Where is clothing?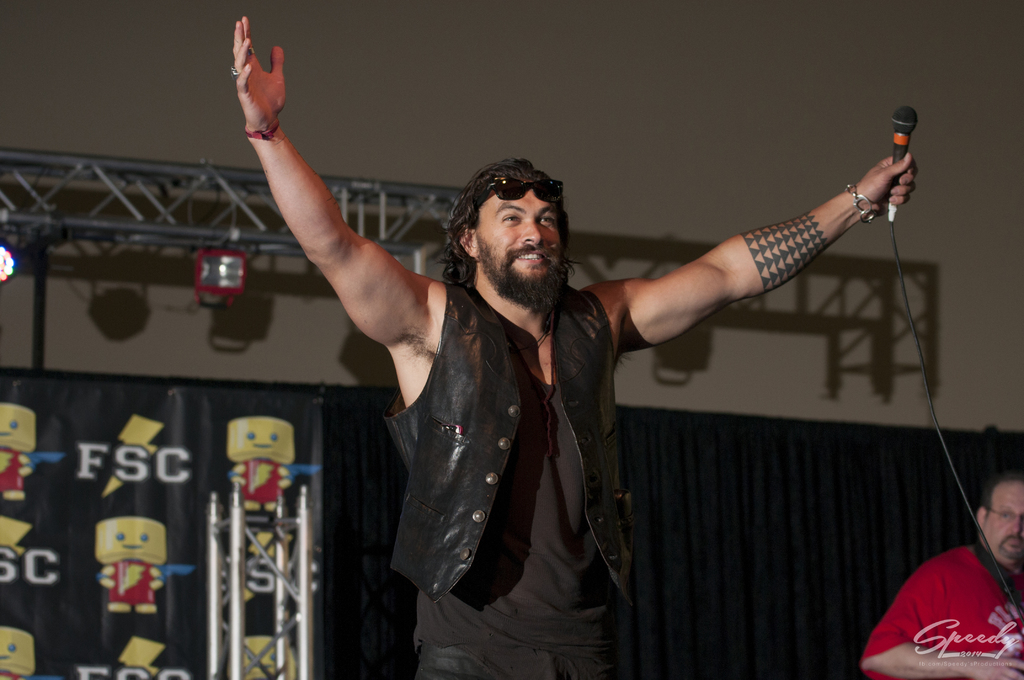
[left=871, top=538, right=1015, bottom=670].
